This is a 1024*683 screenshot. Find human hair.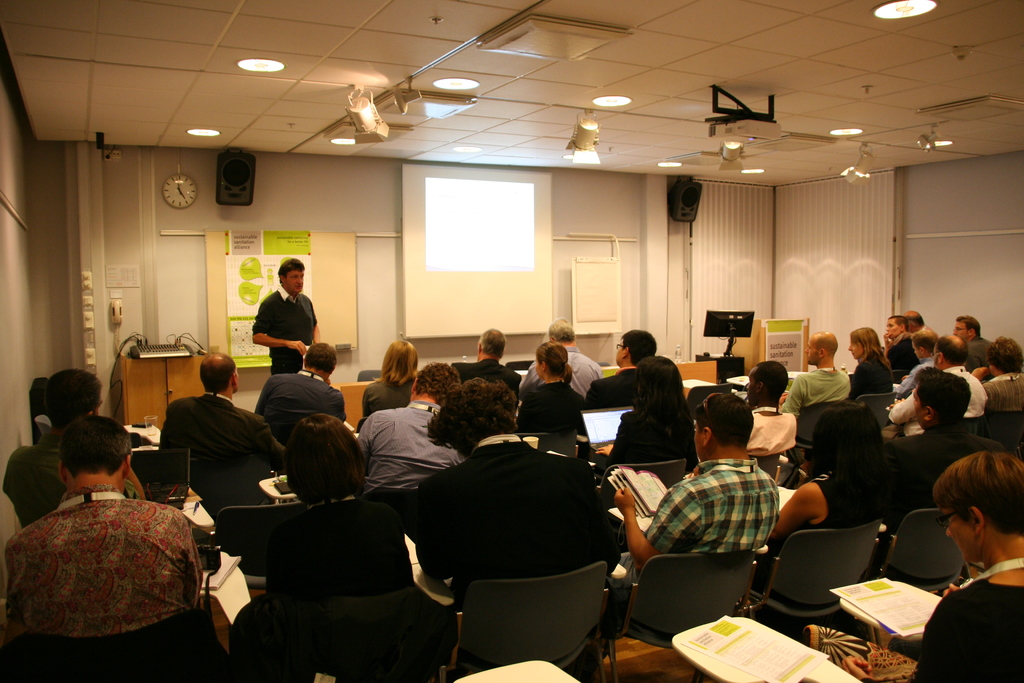
Bounding box: x1=852 y1=324 x2=886 y2=366.
